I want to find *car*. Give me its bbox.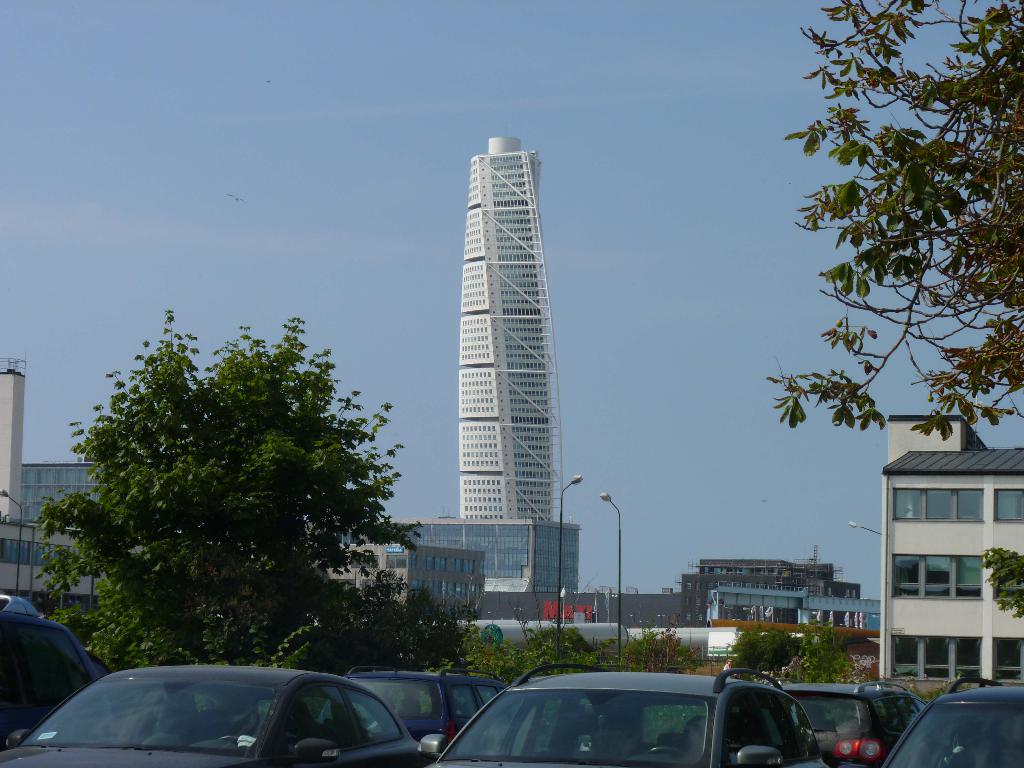
8 664 416 767.
